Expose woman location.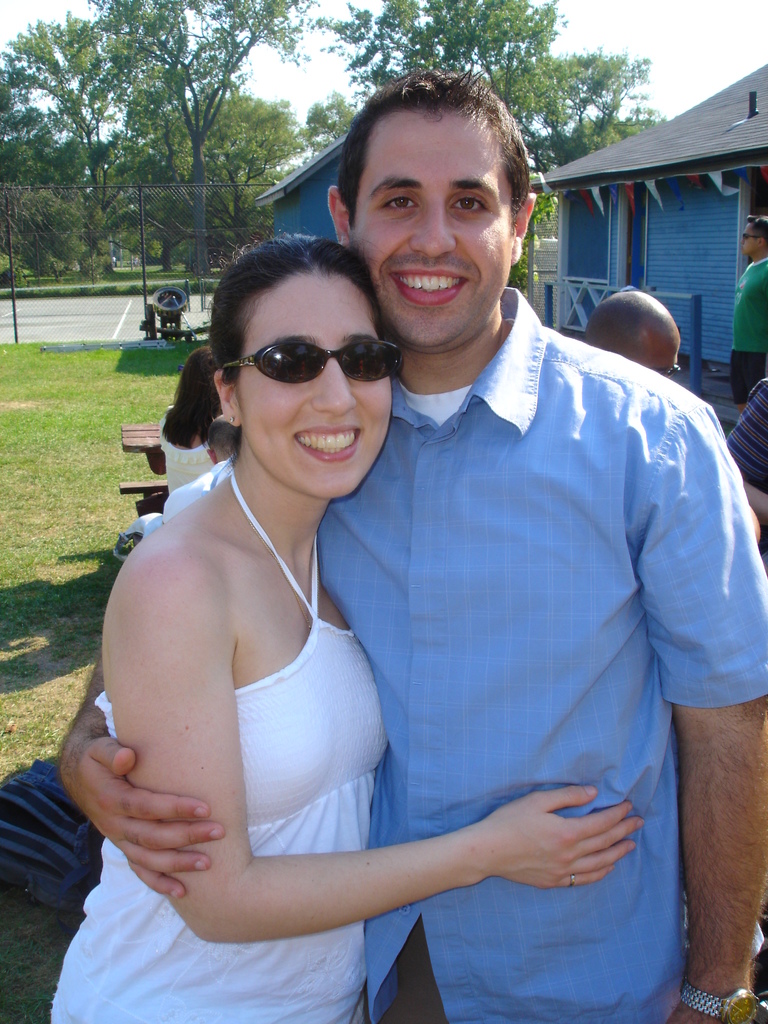
Exposed at <region>67, 179, 515, 1016</region>.
